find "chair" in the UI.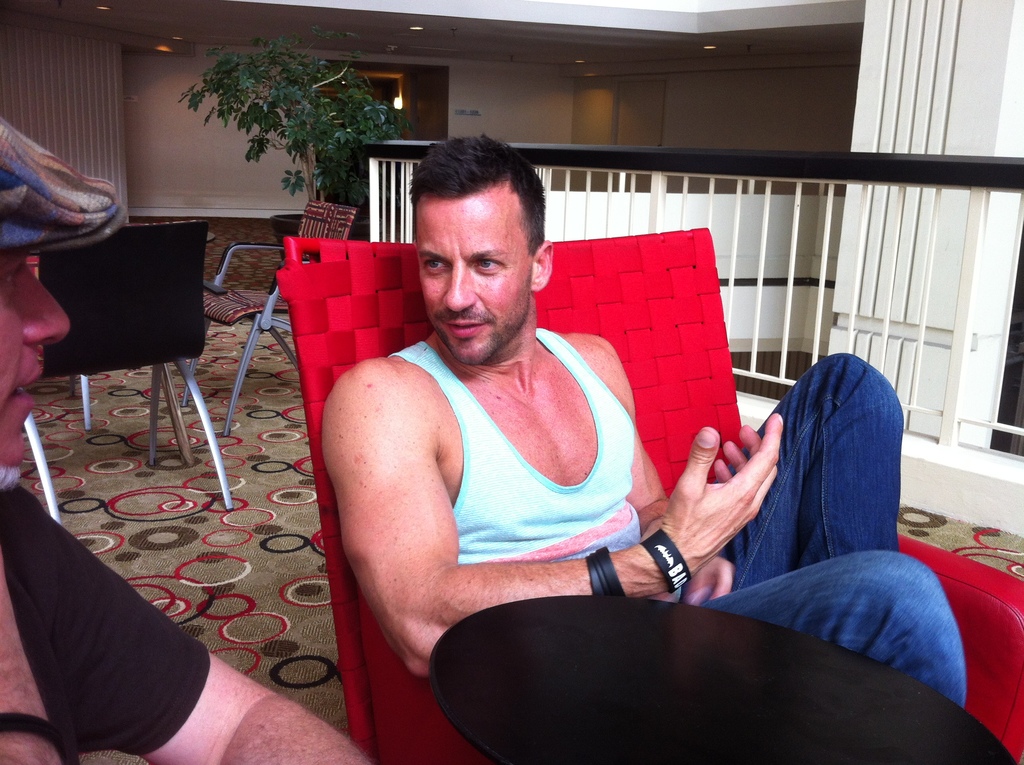
UI element at select_region(276, 224, 1023, 764).
